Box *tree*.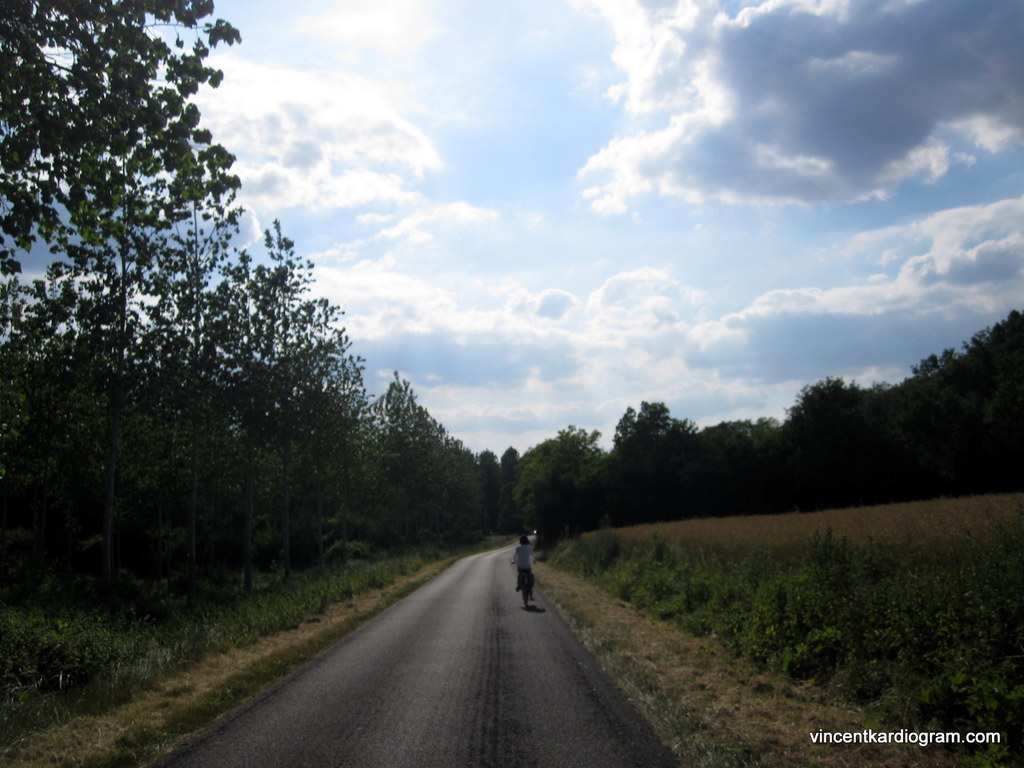
{"x1": 692, "y1": 417, "x2": 776, "y2": 527}.
